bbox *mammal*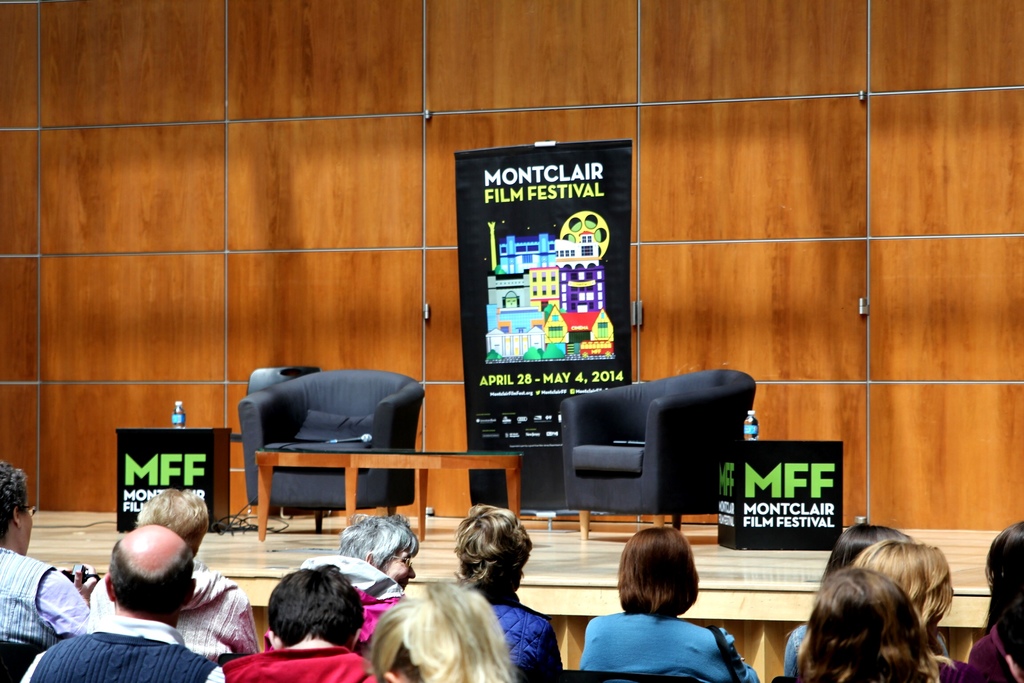
box(0, 459, 89, 650)
